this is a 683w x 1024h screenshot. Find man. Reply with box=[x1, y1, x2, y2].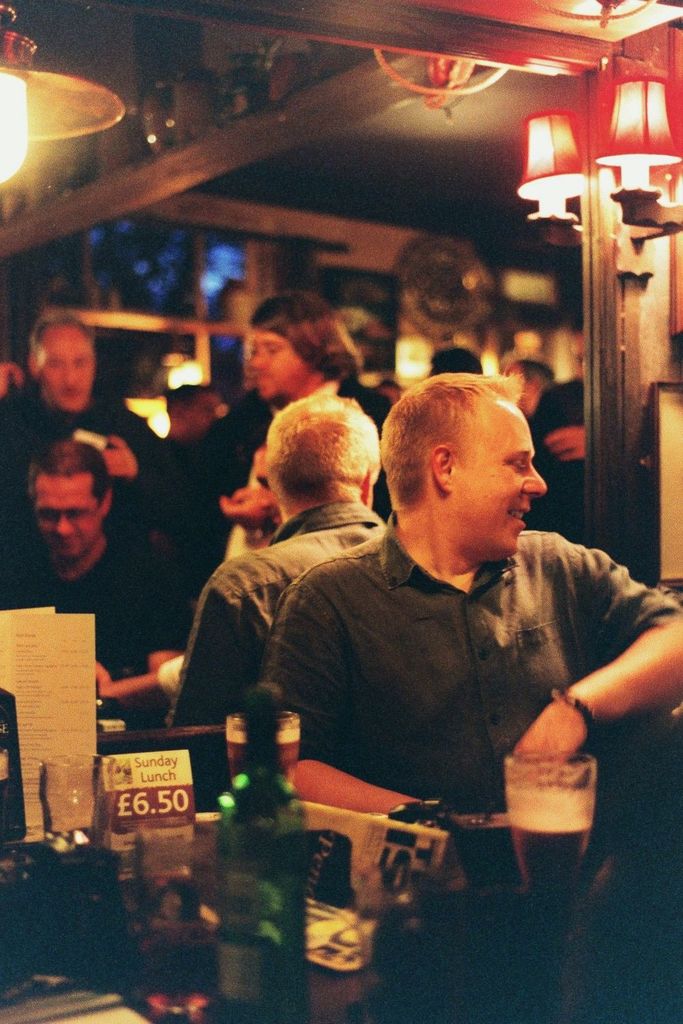
box=[0, 317, 173, 535].
